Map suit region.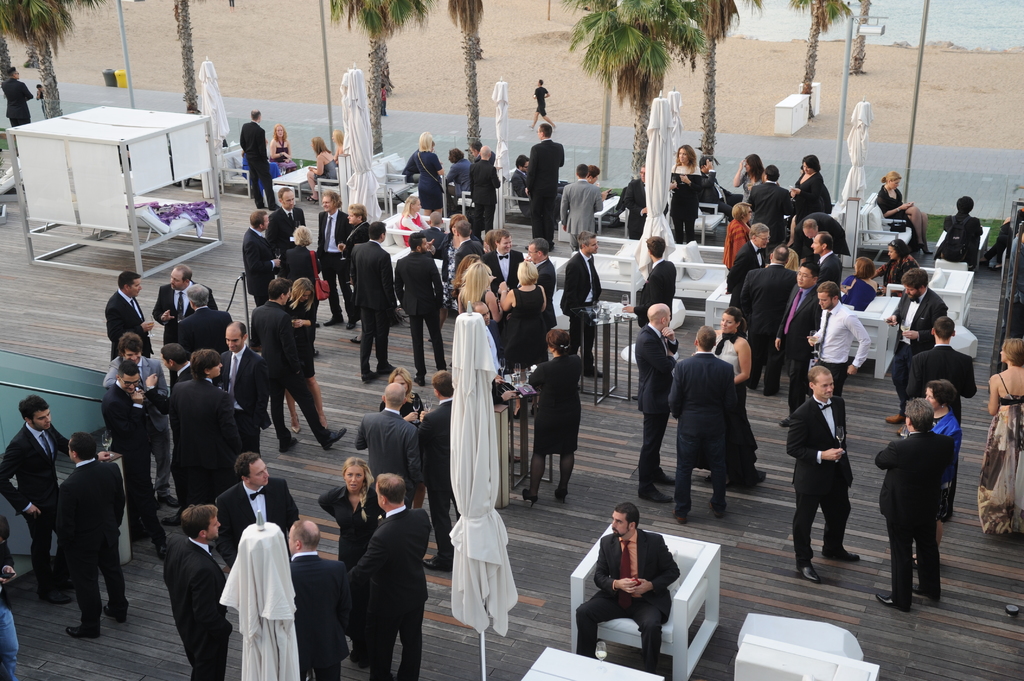
Mapped to {"left": 783, "top": 393, "right": 854, "bottom": 568}.
